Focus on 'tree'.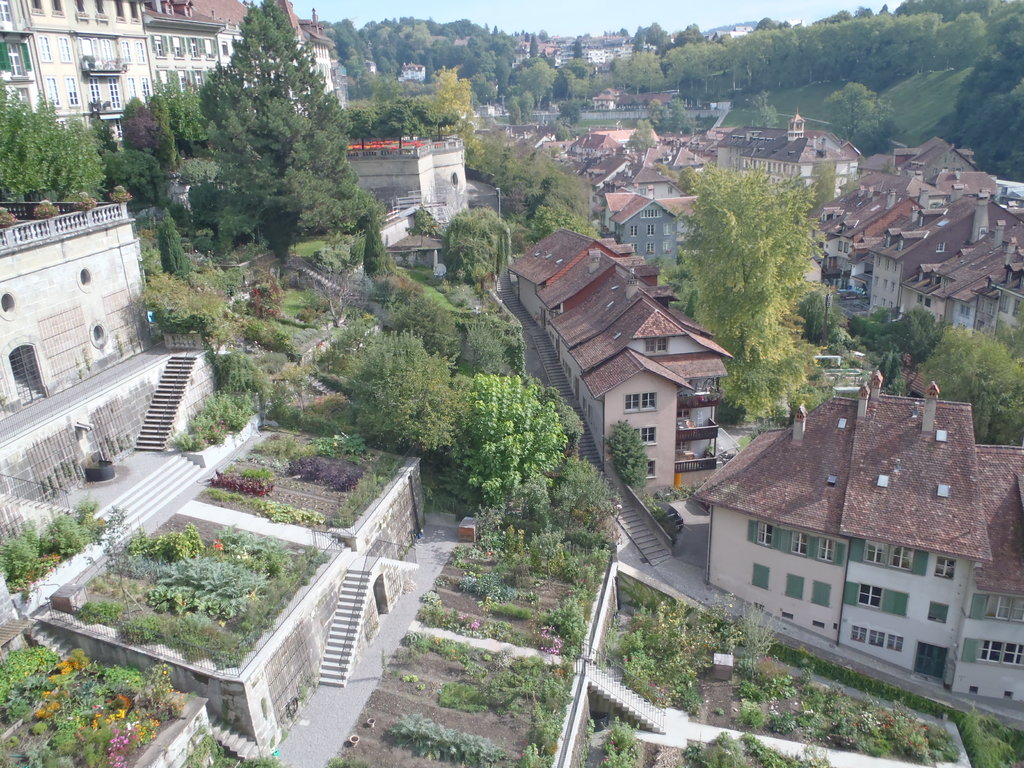
Focused at pyautogui.locateOnScreen(326, 19, 362, 80).
